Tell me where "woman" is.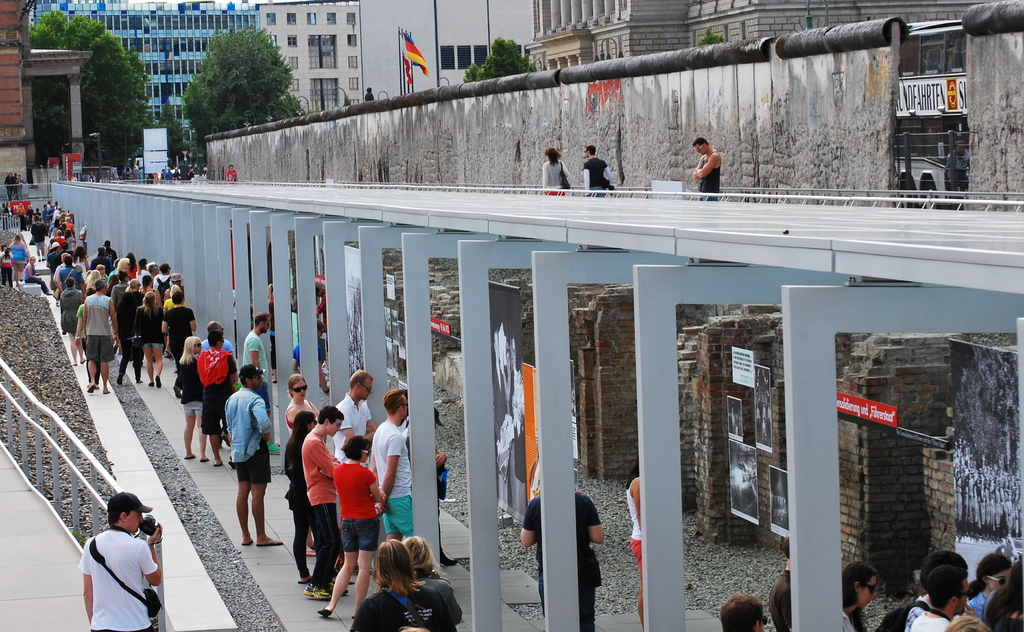
"woman" is at left=14, top=204, right=28, bottom=231.
